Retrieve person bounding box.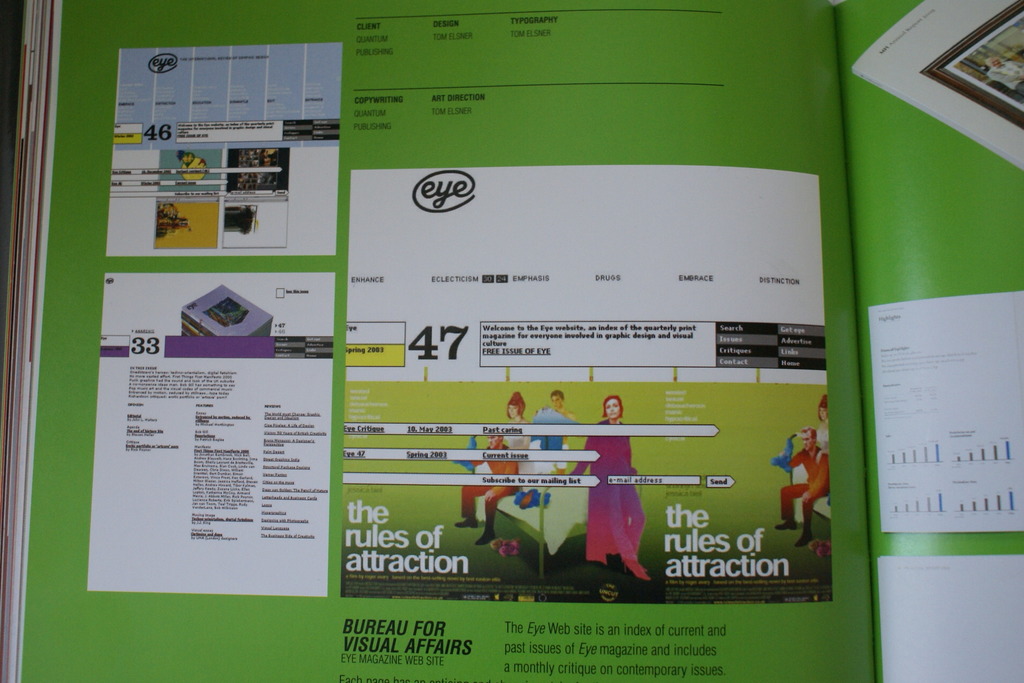
Bounding box: rect(568, 396, 652, 584).
